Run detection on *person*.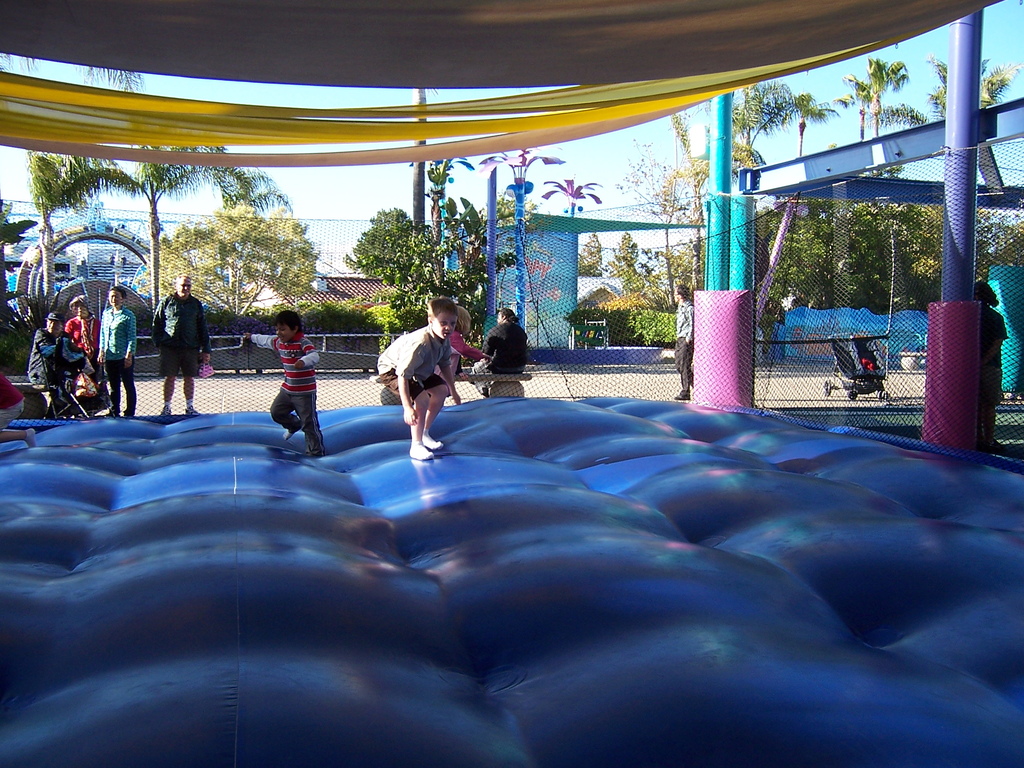
Result: select_region(428, 301, 492, 393).
